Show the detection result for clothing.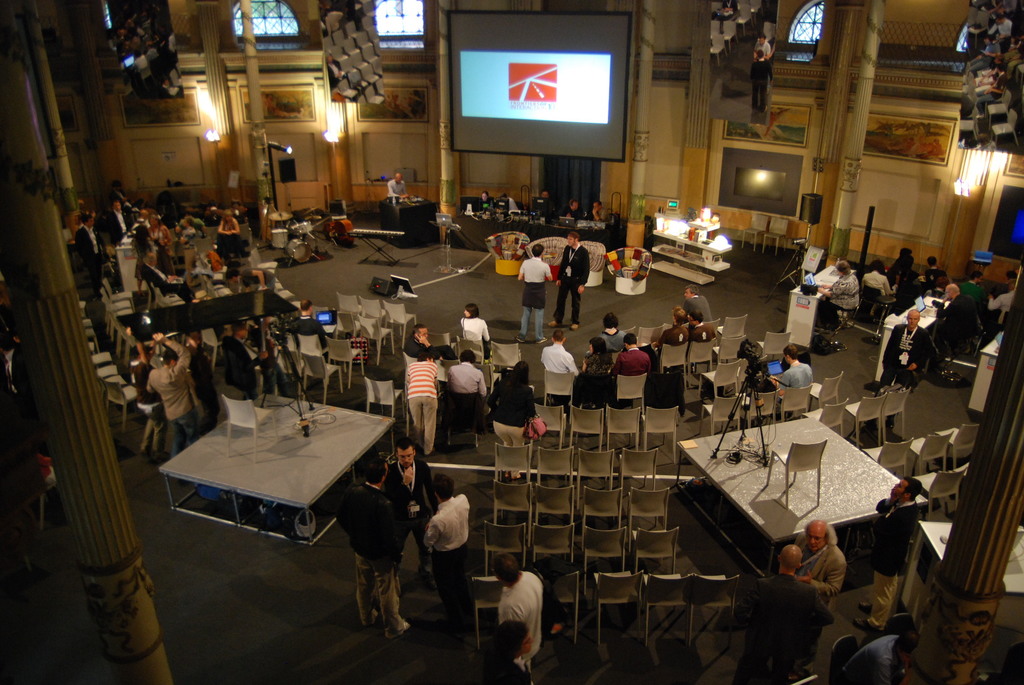
box(461, 313, 488, 352).
